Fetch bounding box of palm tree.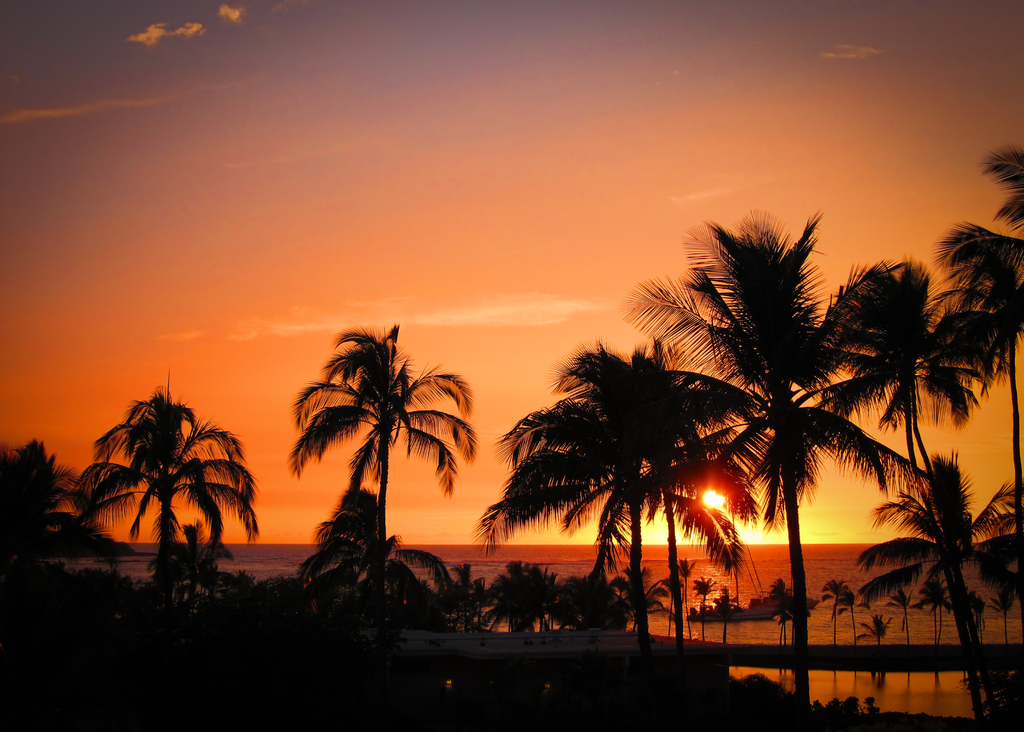
Bbox: bbox(570, 569, 629, 647).
